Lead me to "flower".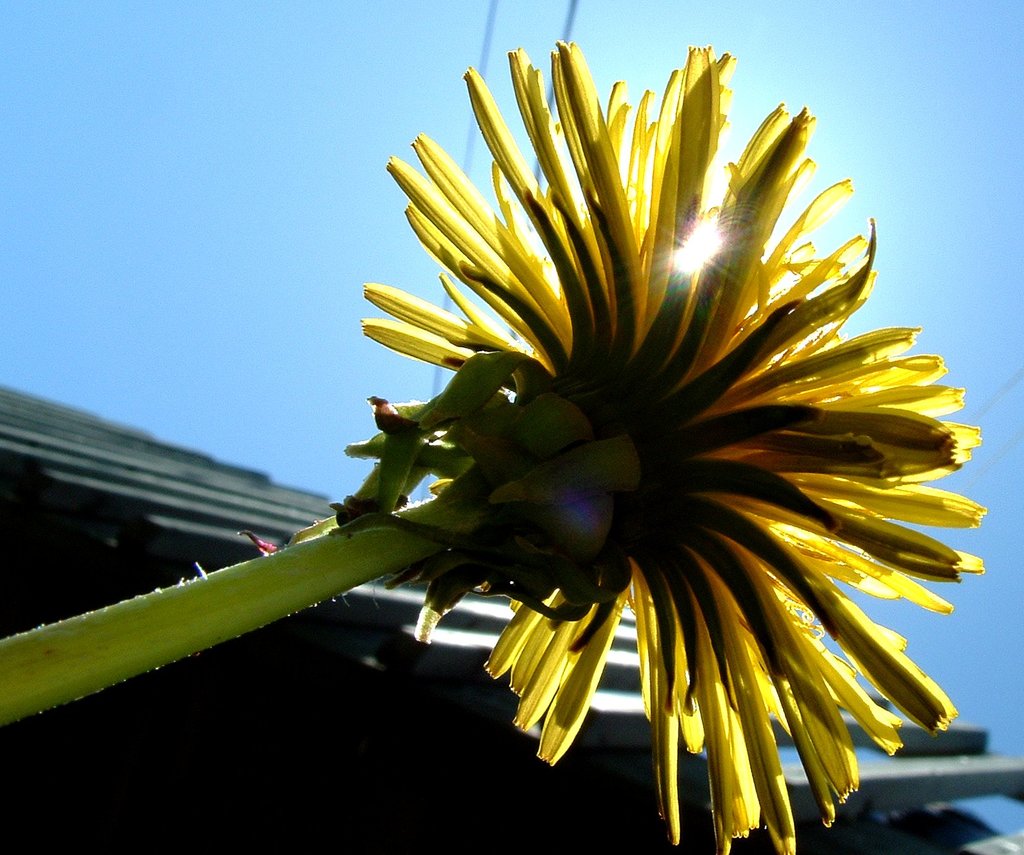
Lead to <bbox>212, 29, 1001, 833</bbox>.
